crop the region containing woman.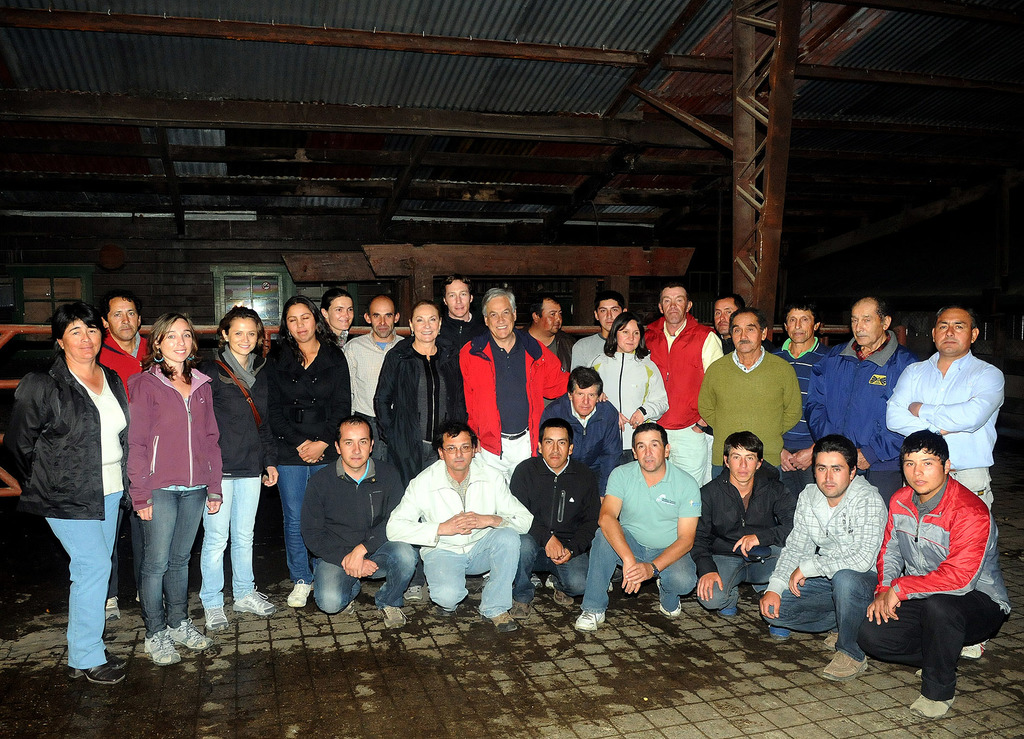
Crop region: <box>371,297,462,599</box>.
